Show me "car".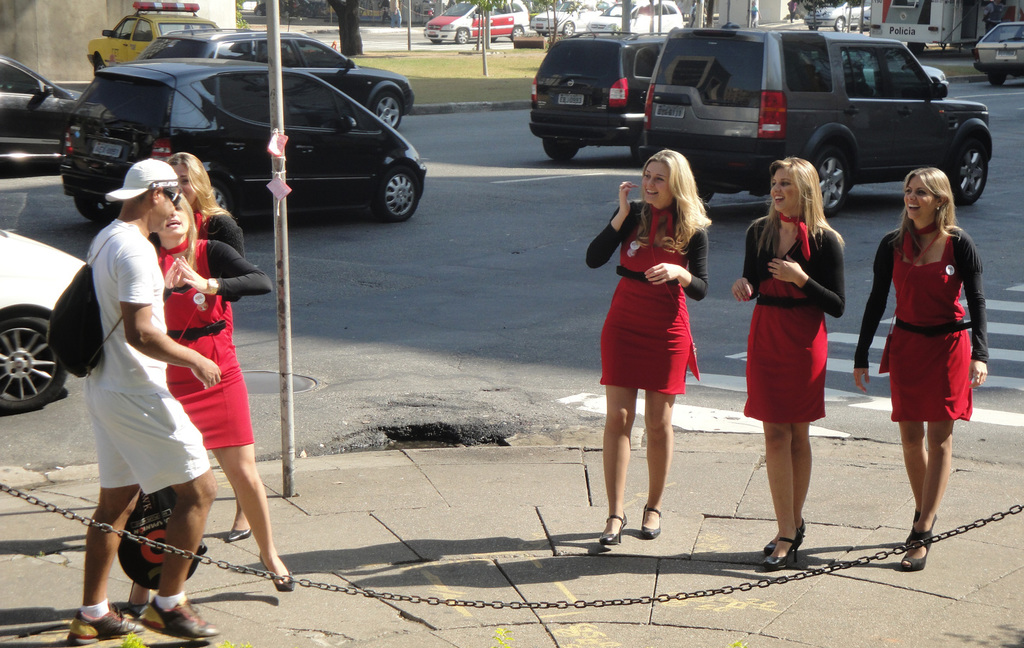
"car" is here: BBox(84, 0, 233, 76).
